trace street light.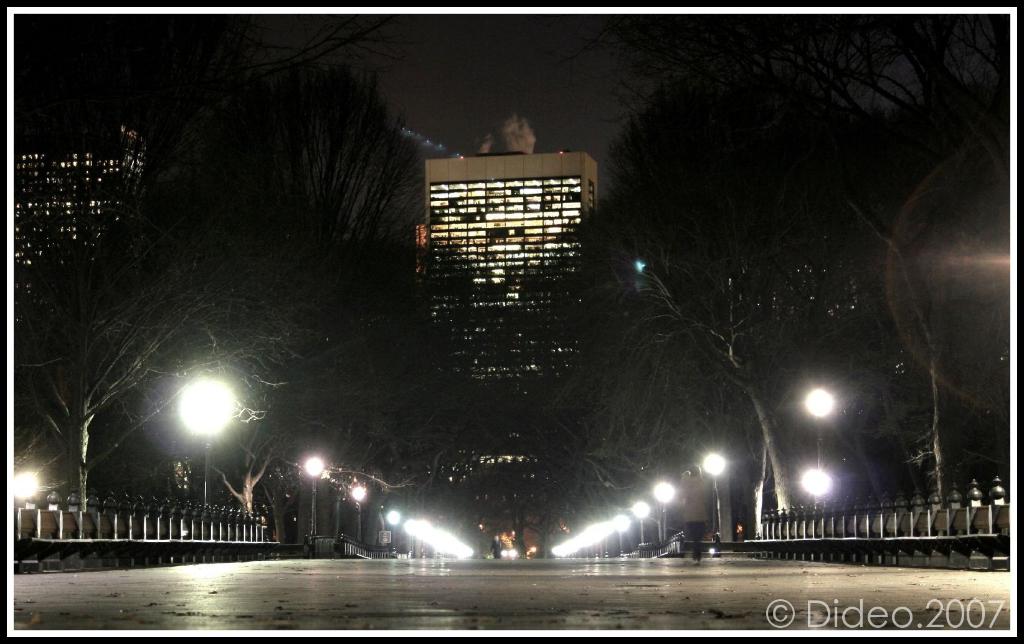
Traced to detection(696, 449, 730, 535).
